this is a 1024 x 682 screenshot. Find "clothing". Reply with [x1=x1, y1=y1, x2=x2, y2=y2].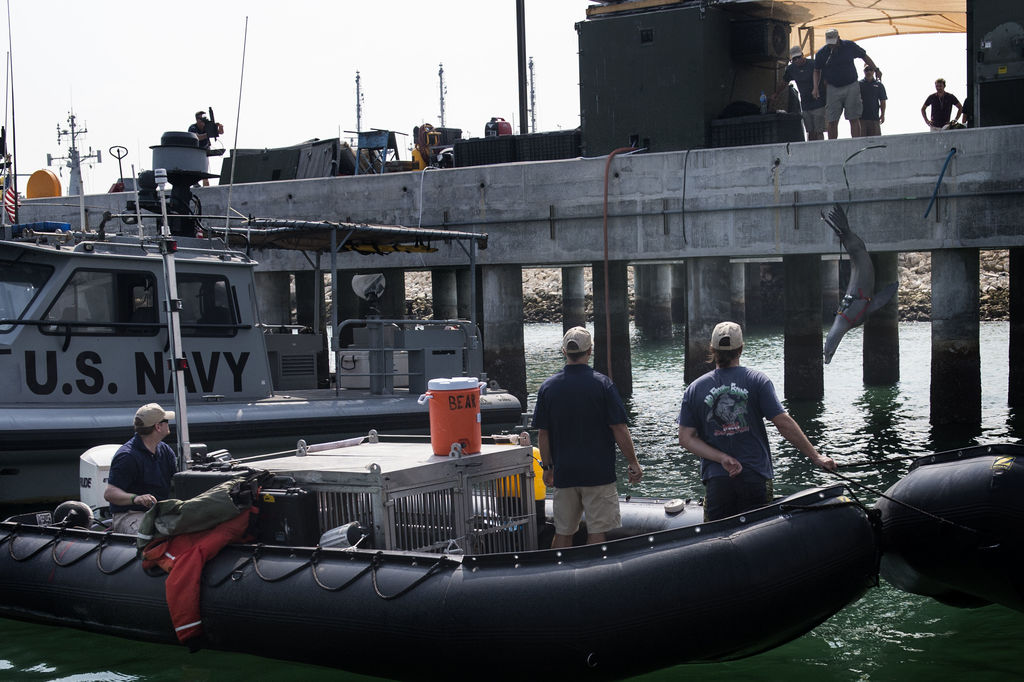
[x1=780, y1=59, x2=826, y2=146].
